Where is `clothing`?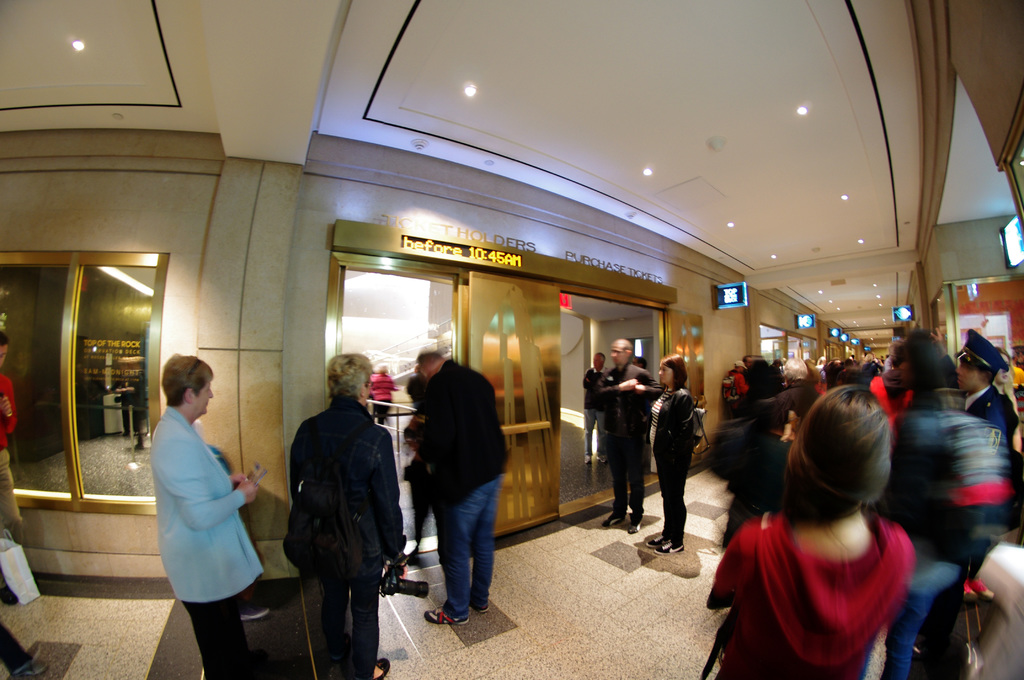
x1=648, y1=385, x2=700, y2=550.
